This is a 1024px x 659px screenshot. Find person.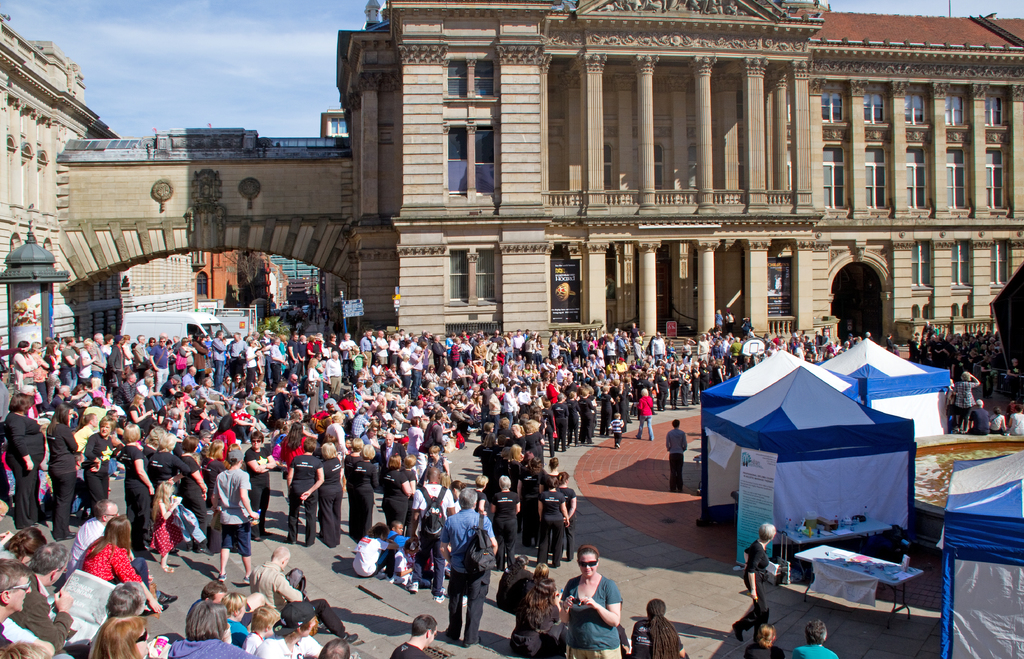
Bounding box: select_region(312, 639, 352, 658).
